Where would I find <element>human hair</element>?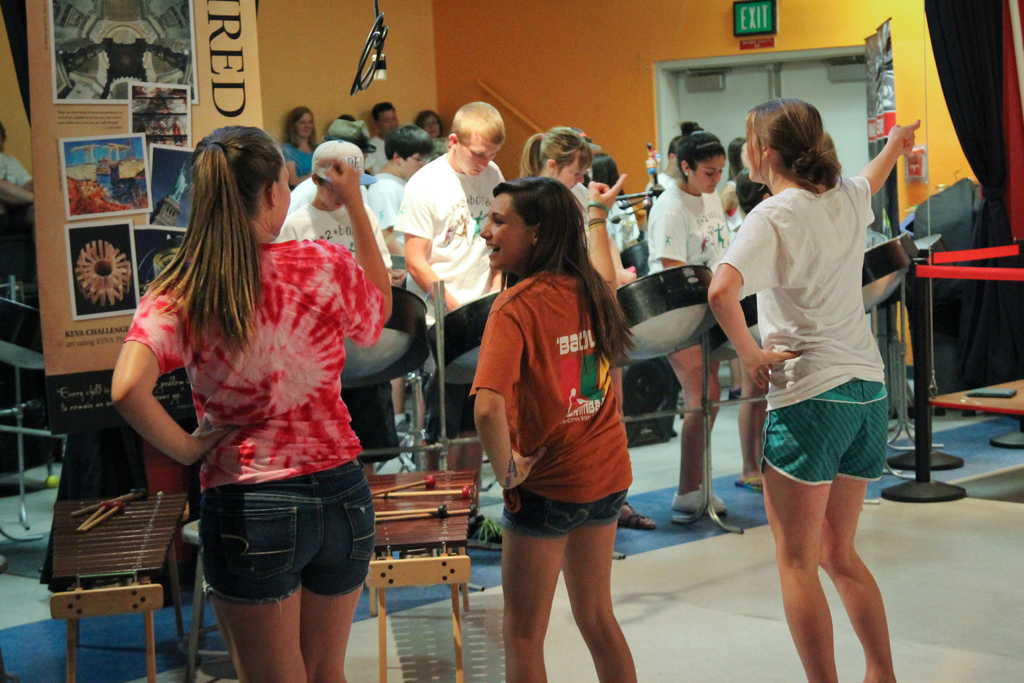
At x1=494, y1=173, x2=629, y2=356.
